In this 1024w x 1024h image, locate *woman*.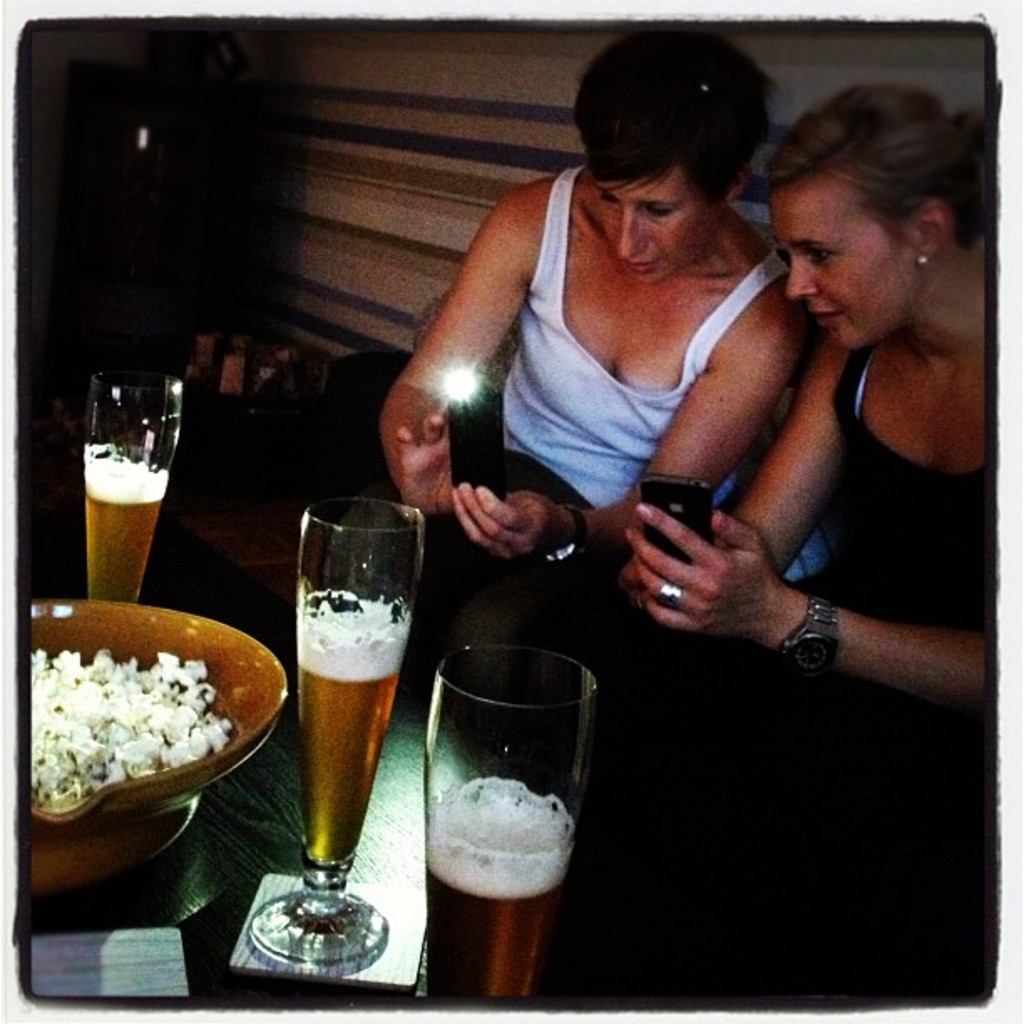
Bounding box: (left=320, top=17, right=812, bottom=796).
